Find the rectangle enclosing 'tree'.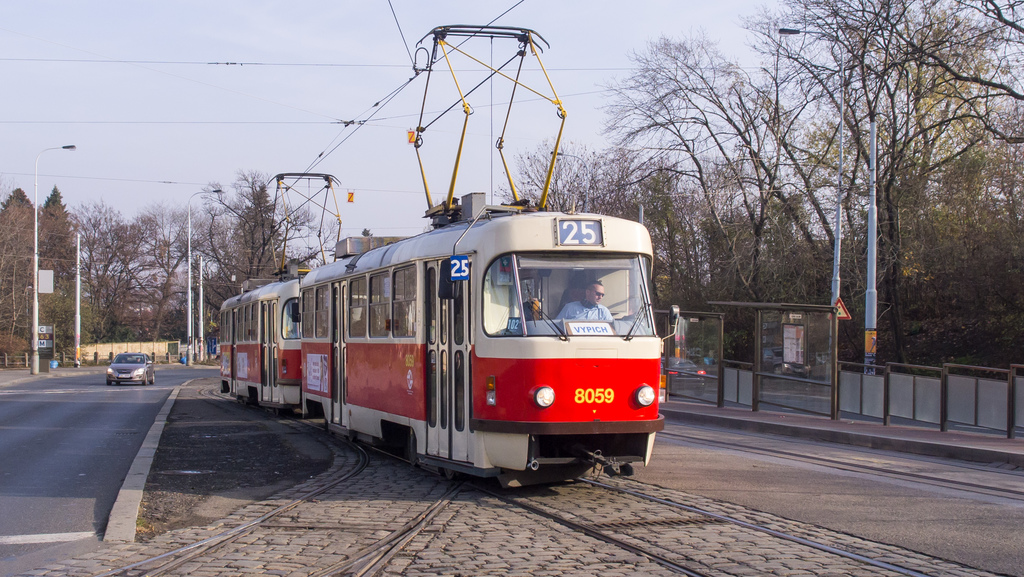
box=[0, 186, 54, 369].
